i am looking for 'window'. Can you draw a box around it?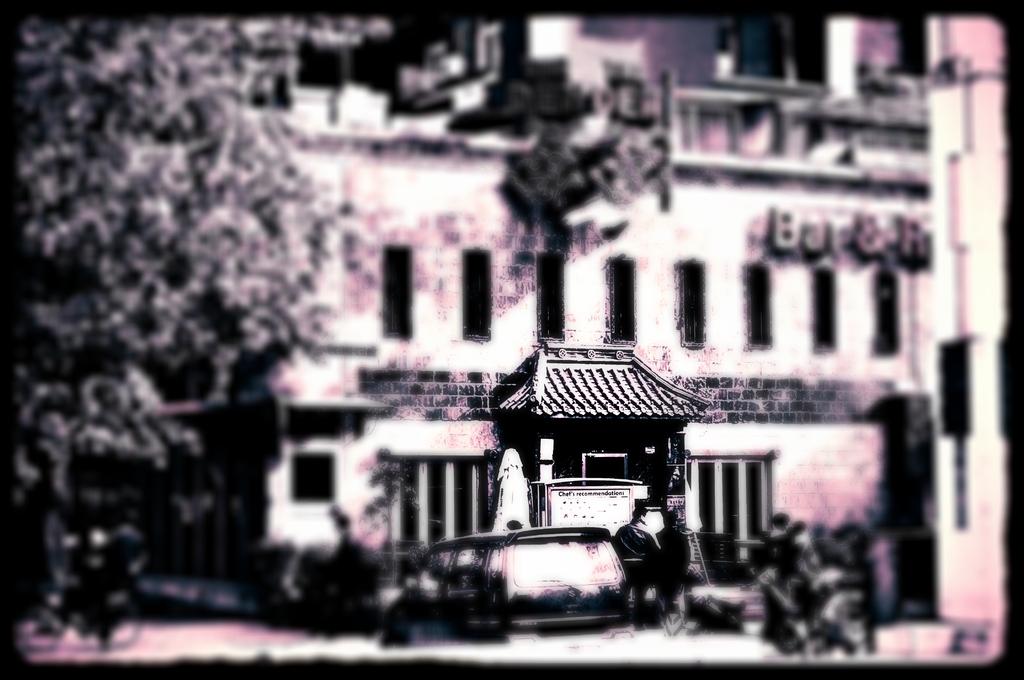
Sure, the bounding box is (863, 261, 909, 364).
